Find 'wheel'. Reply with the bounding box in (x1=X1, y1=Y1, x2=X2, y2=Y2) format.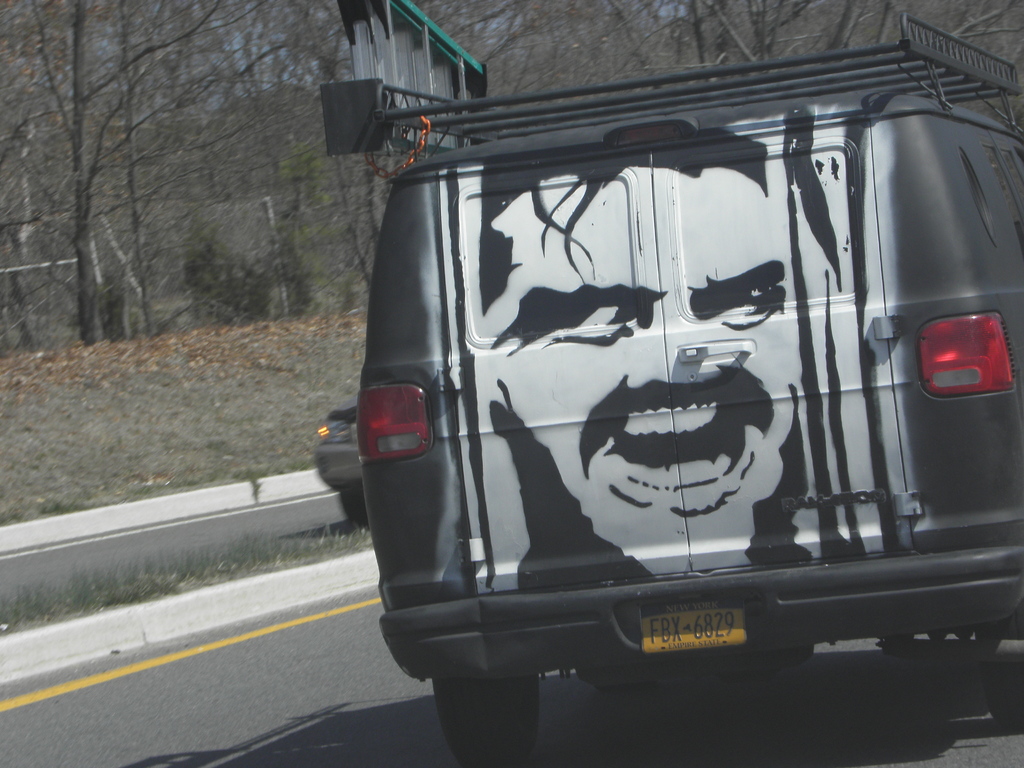
(x1=429, y1=668, x2=540, y2=767).
